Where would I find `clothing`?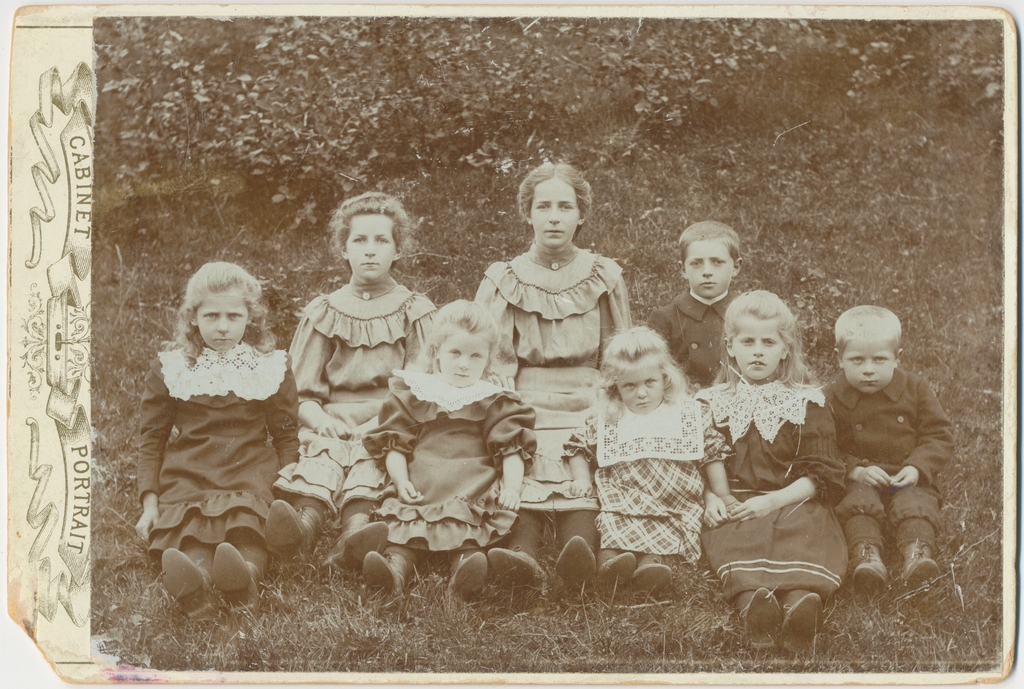
At x1=825 y1=369 x2=961 y2=554.
